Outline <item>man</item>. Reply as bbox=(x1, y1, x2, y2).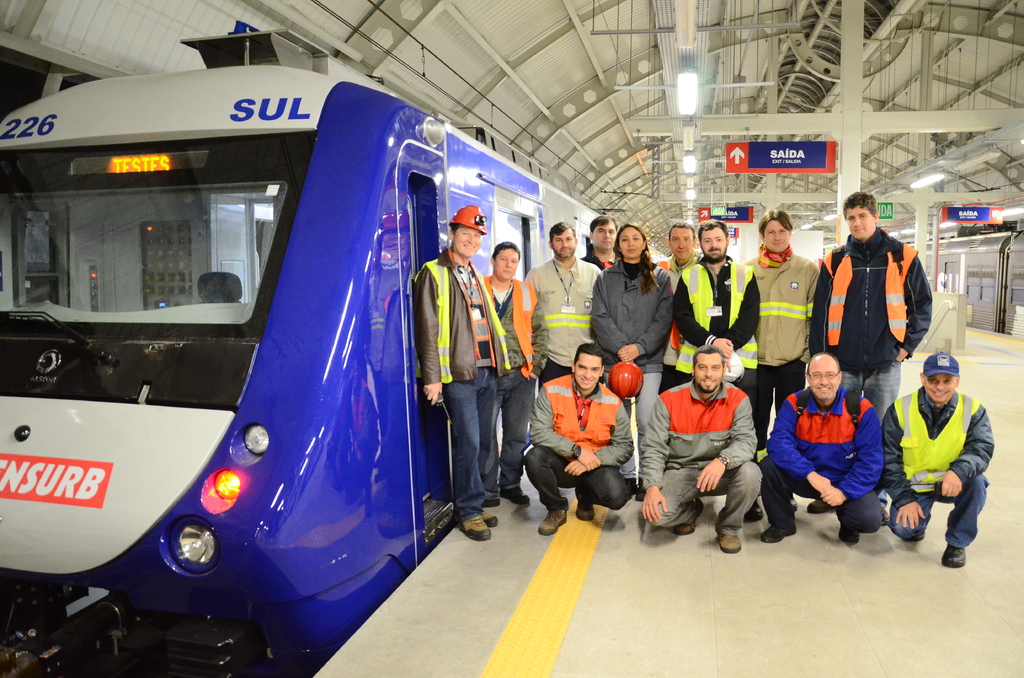
bbox=(810, 193, 934, 512).
